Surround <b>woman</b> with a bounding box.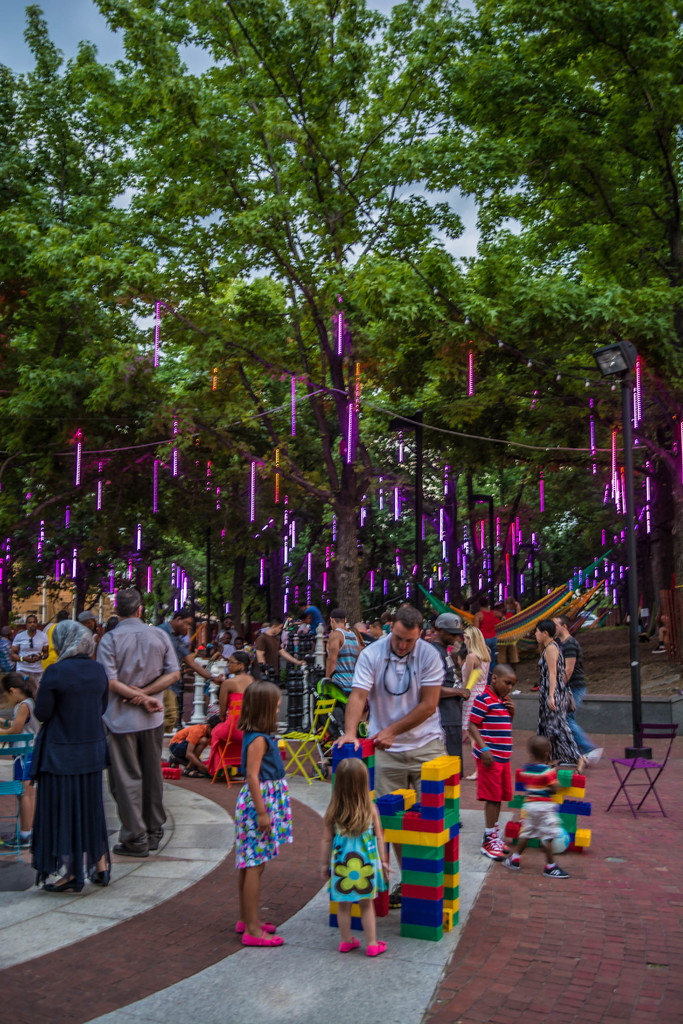
204:656:259:778.
